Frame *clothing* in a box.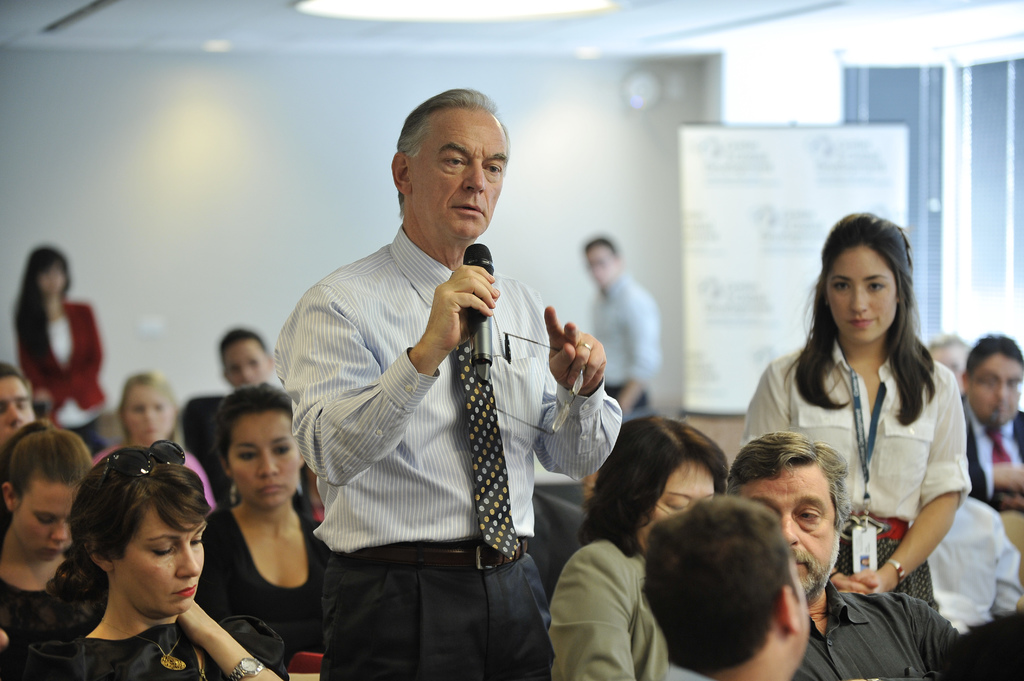
select_region(783, 579, 986, 680).
